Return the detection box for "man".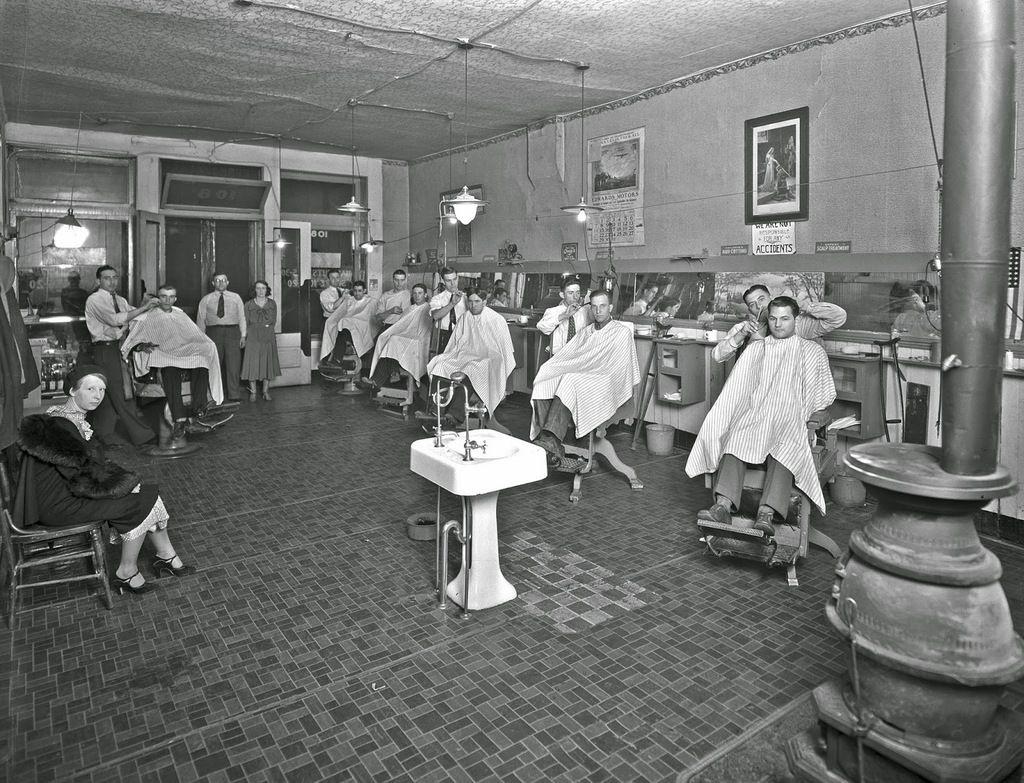
536/280/596/351.
